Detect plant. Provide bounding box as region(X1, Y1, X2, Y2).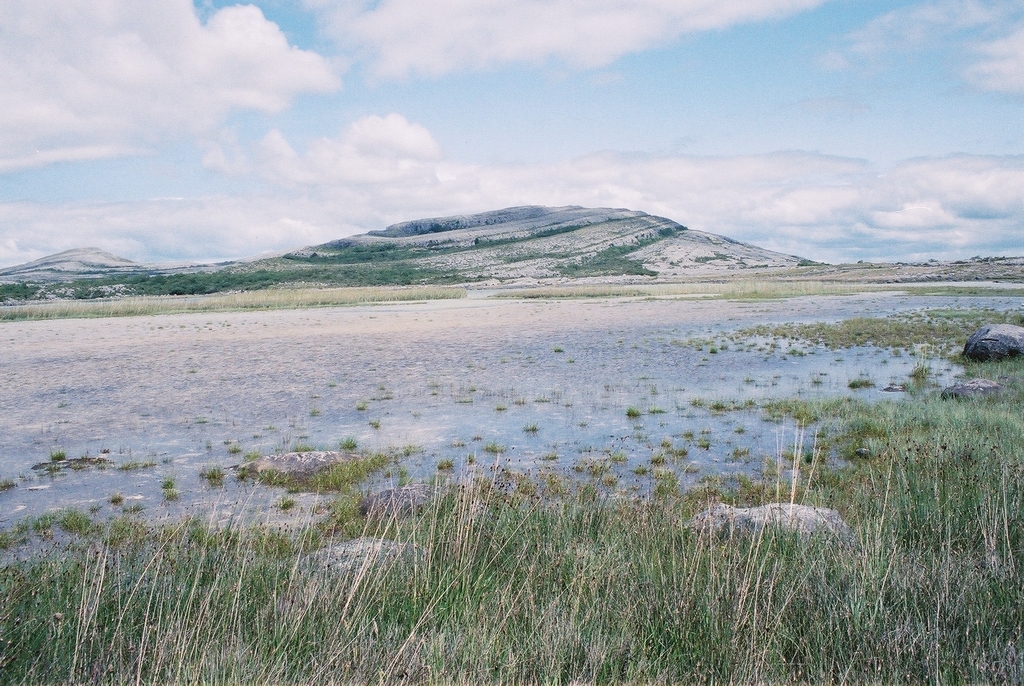
region(522, 421, 540, 435).
